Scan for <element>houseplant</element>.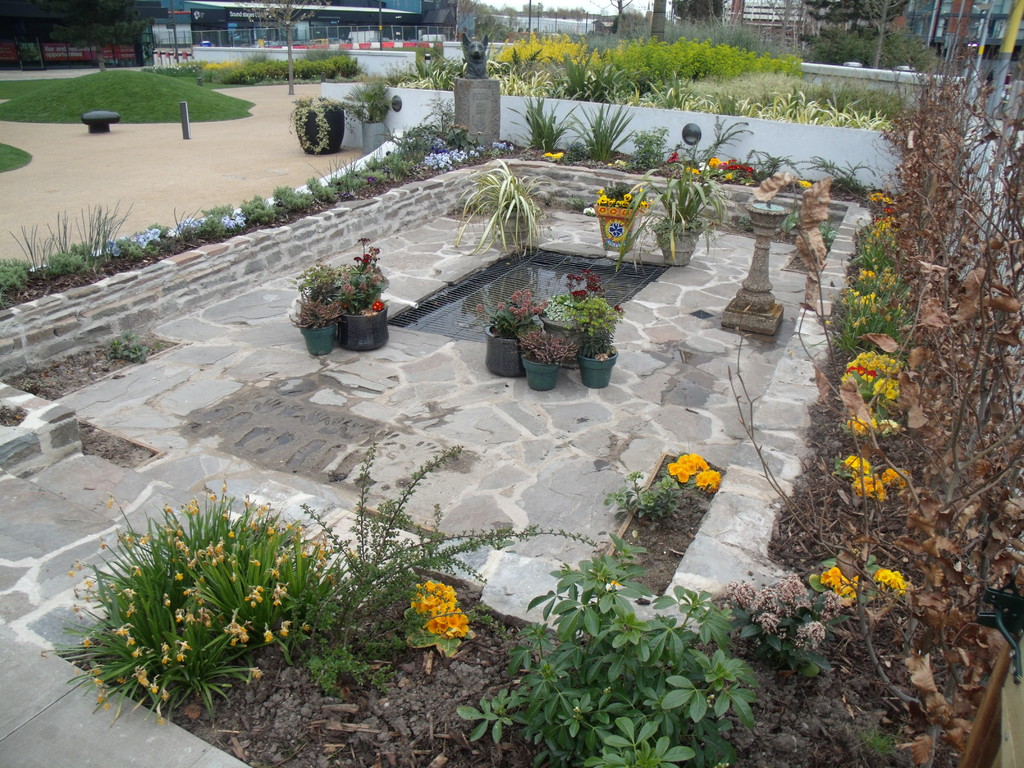
Scan result: 346:77:394:160.
